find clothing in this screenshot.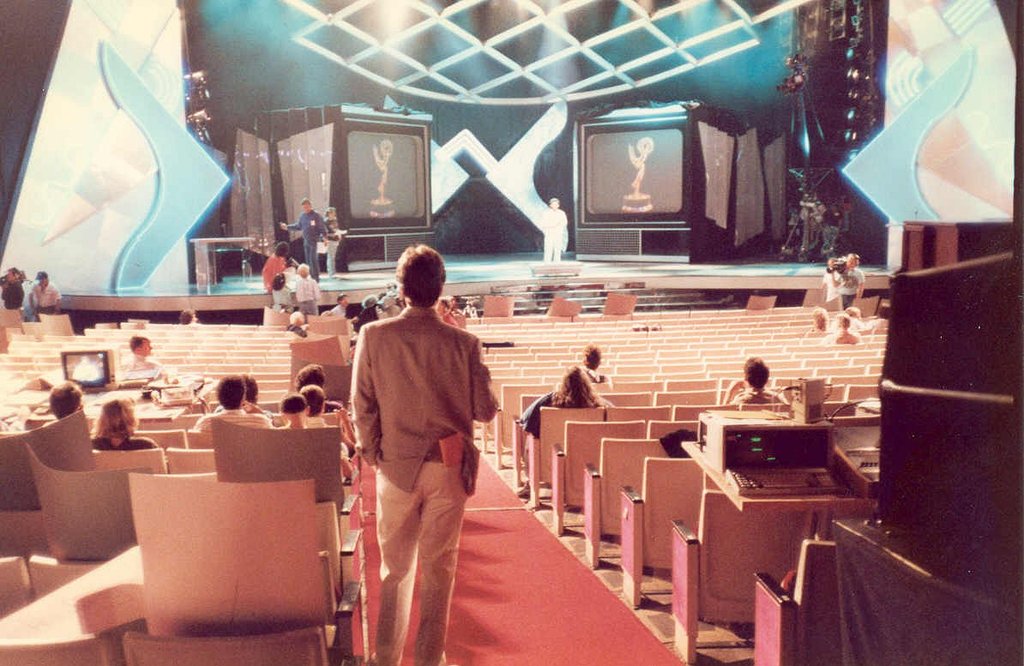
The bounding box for clothing is region(123, 353, 160, 376).
